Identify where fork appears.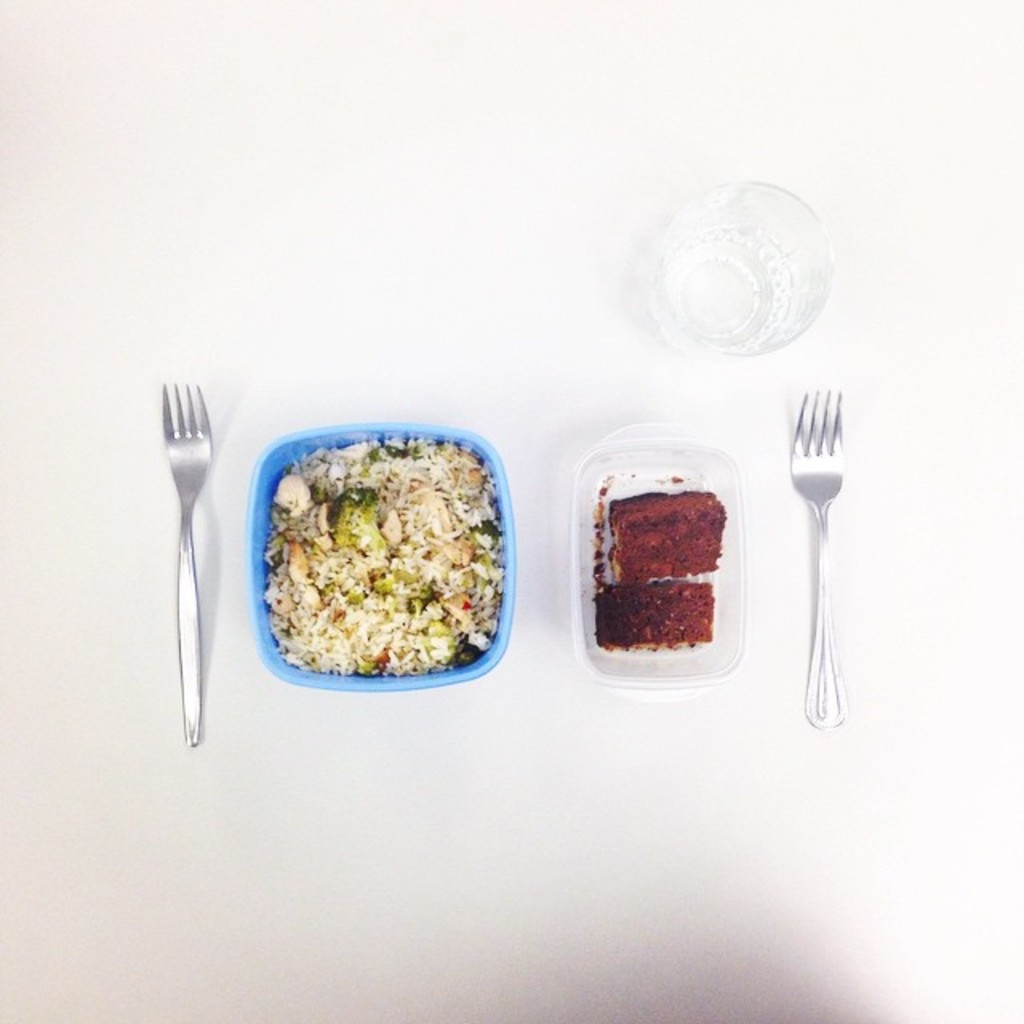
Appears at (784,389,850,733).
